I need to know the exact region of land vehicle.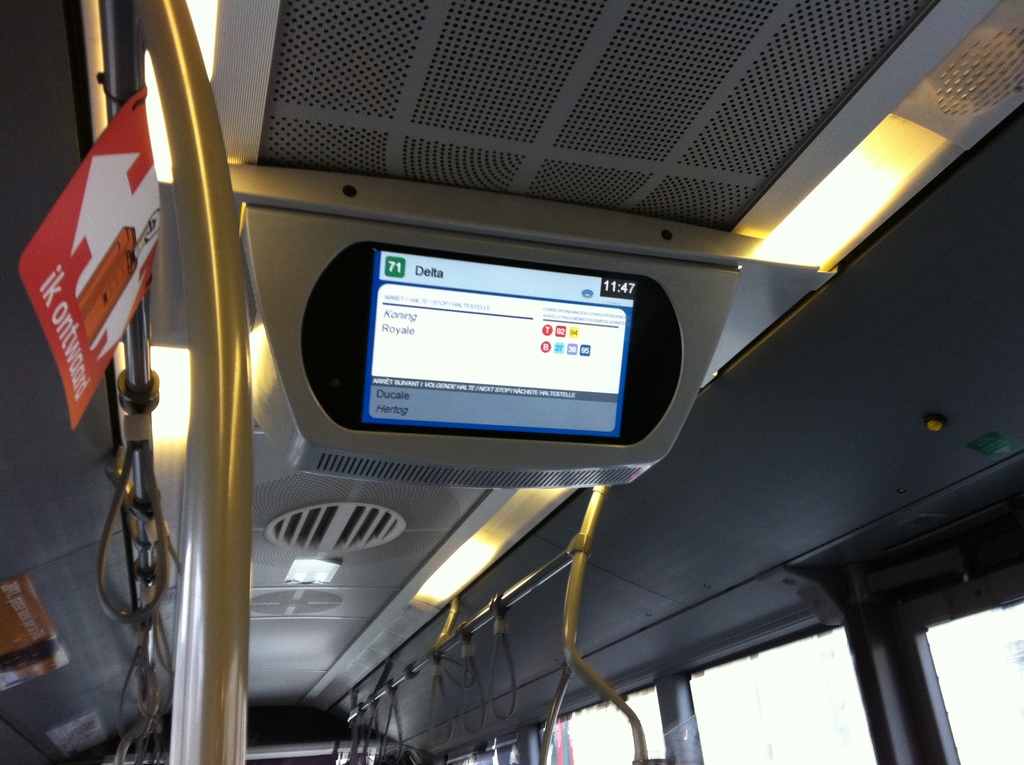
Region: detection(0, 4, 1023, 761).
